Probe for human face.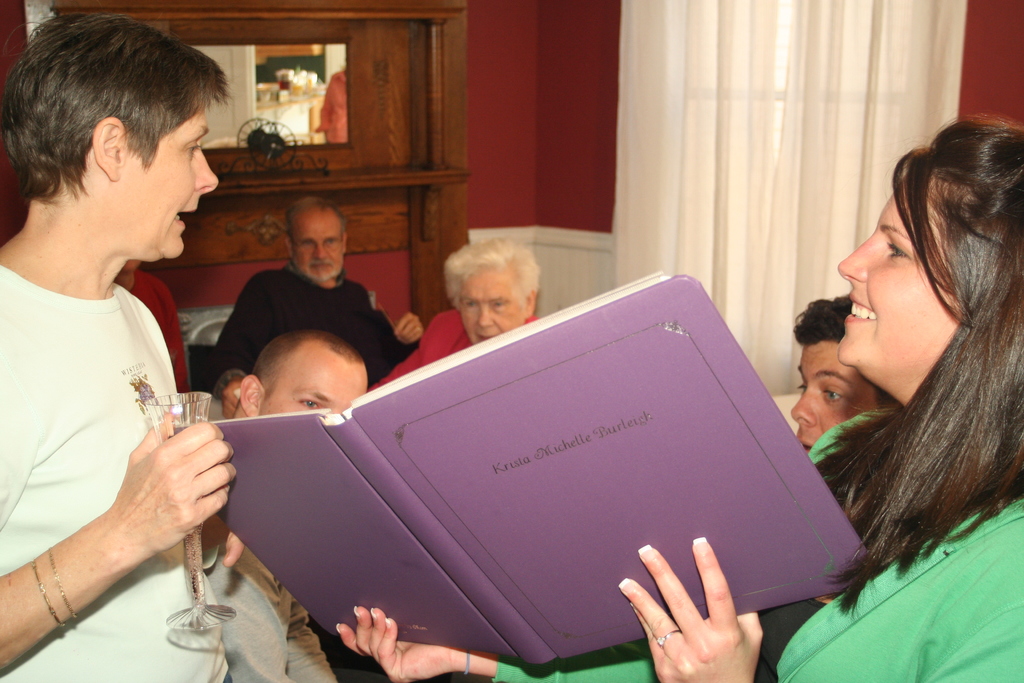
Probe result: 836/187/963/370.
